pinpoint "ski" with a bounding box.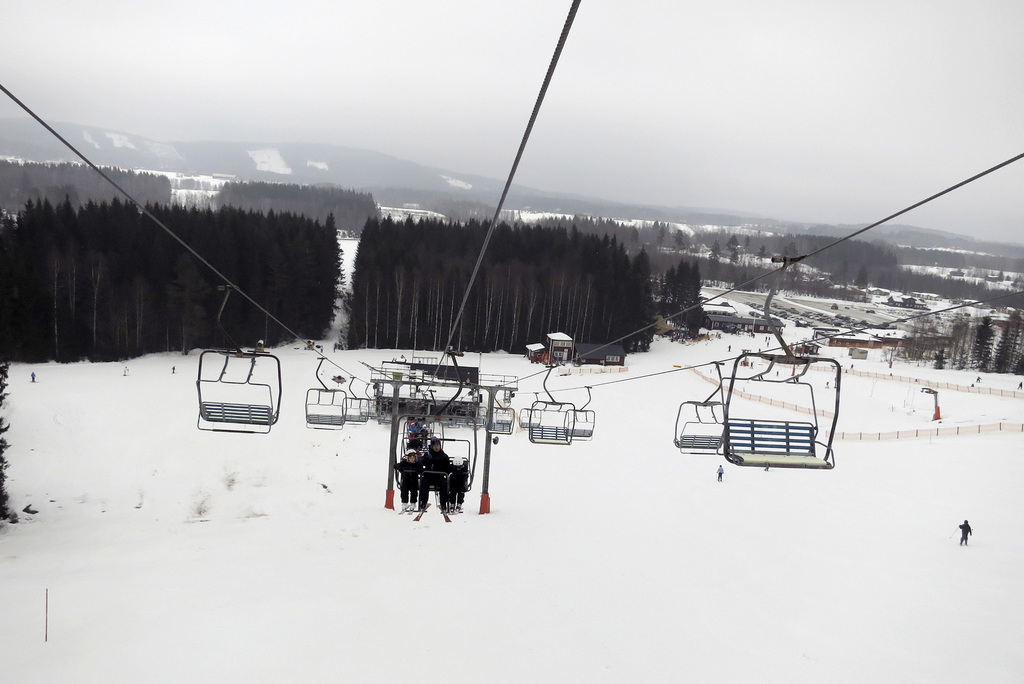
[397, 502, 411, 517].
